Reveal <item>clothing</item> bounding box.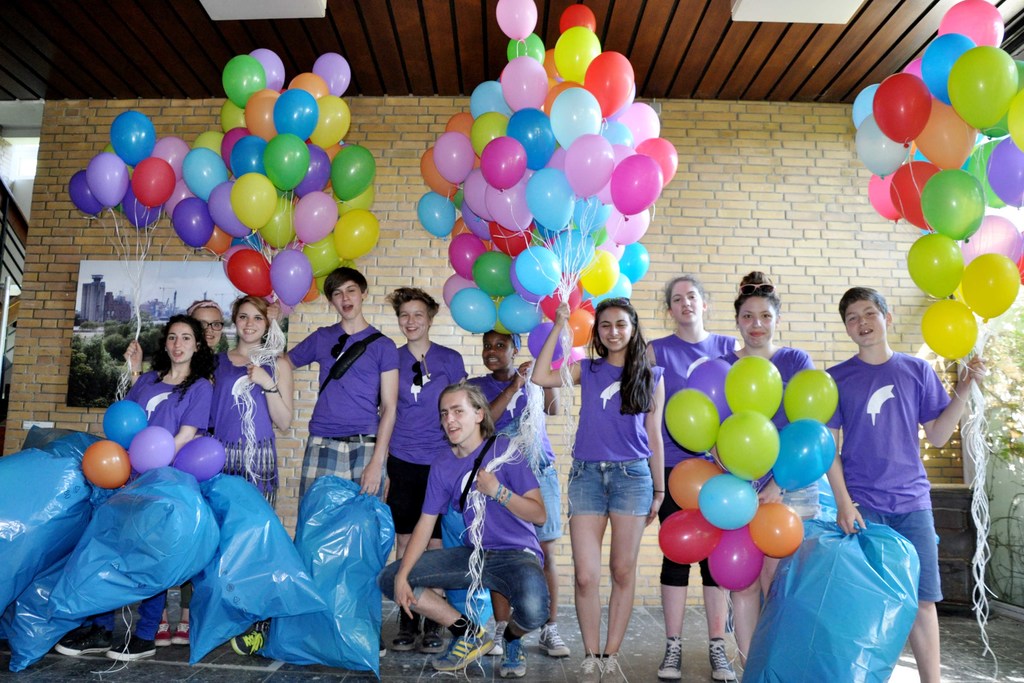
Revealed: bbox=(569, 360, 658, 511).
